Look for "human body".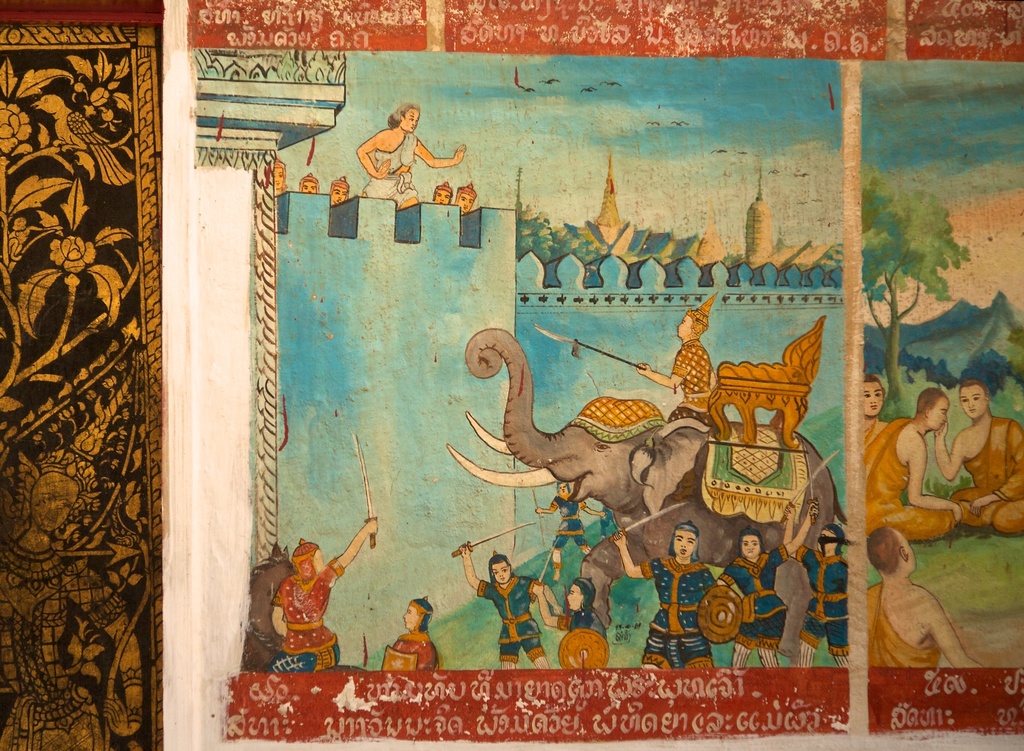
Found: x1=865, y1=420, x2=965, y2=538.
